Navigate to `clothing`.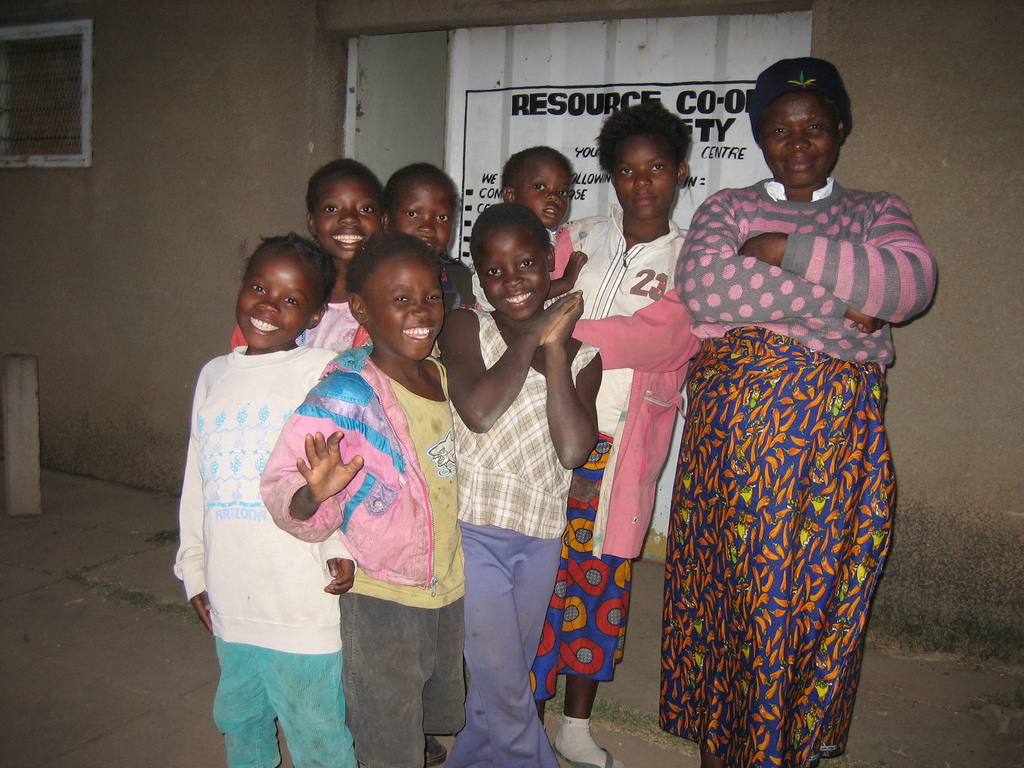
Navigation target: bbox(287, 301, 366, 343).
